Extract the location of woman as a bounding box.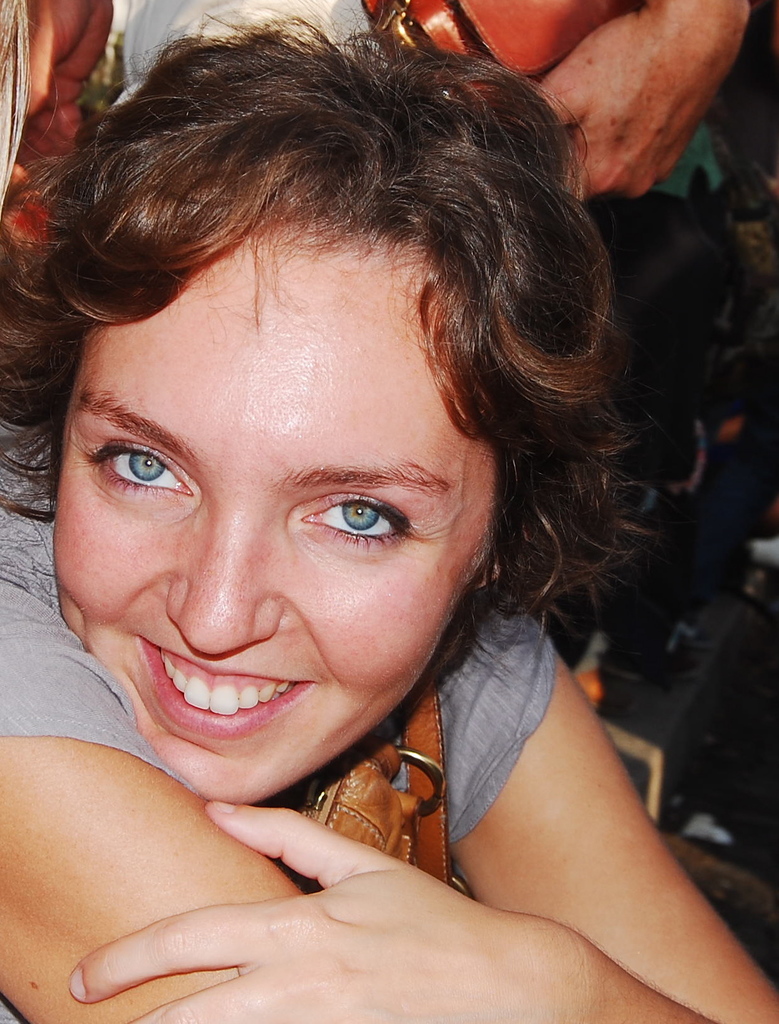
(x1=0, y1=52, x2=761, y2=1005).
